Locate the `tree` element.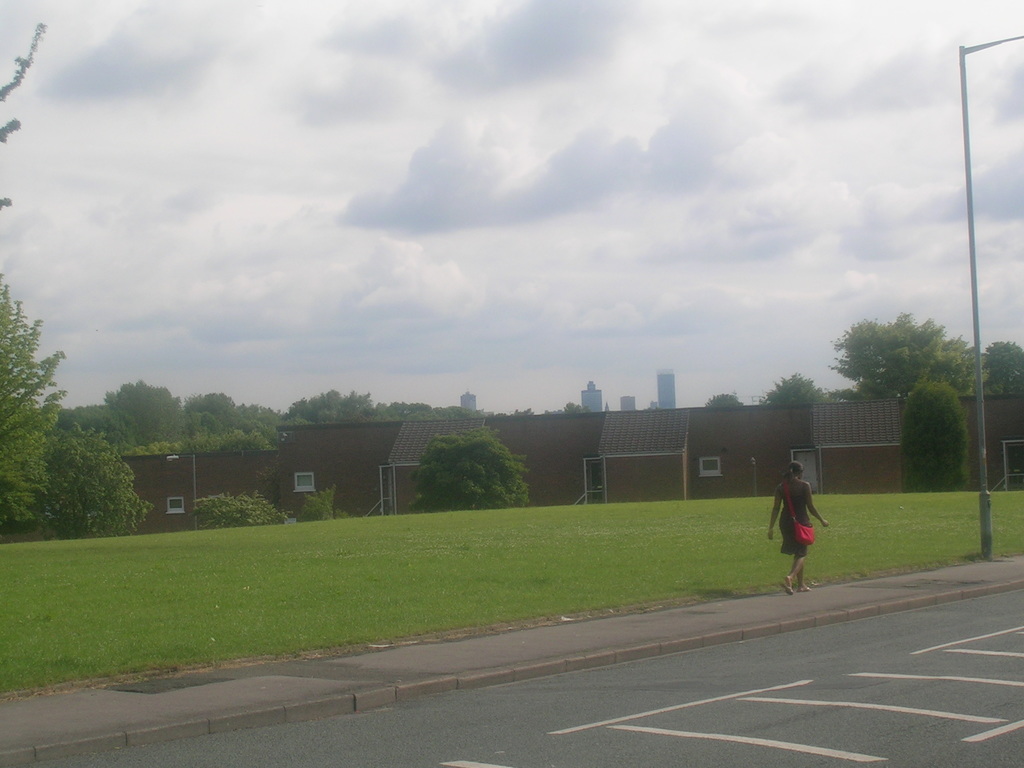
Element bbox: box=[412, 420, 536, 514].
